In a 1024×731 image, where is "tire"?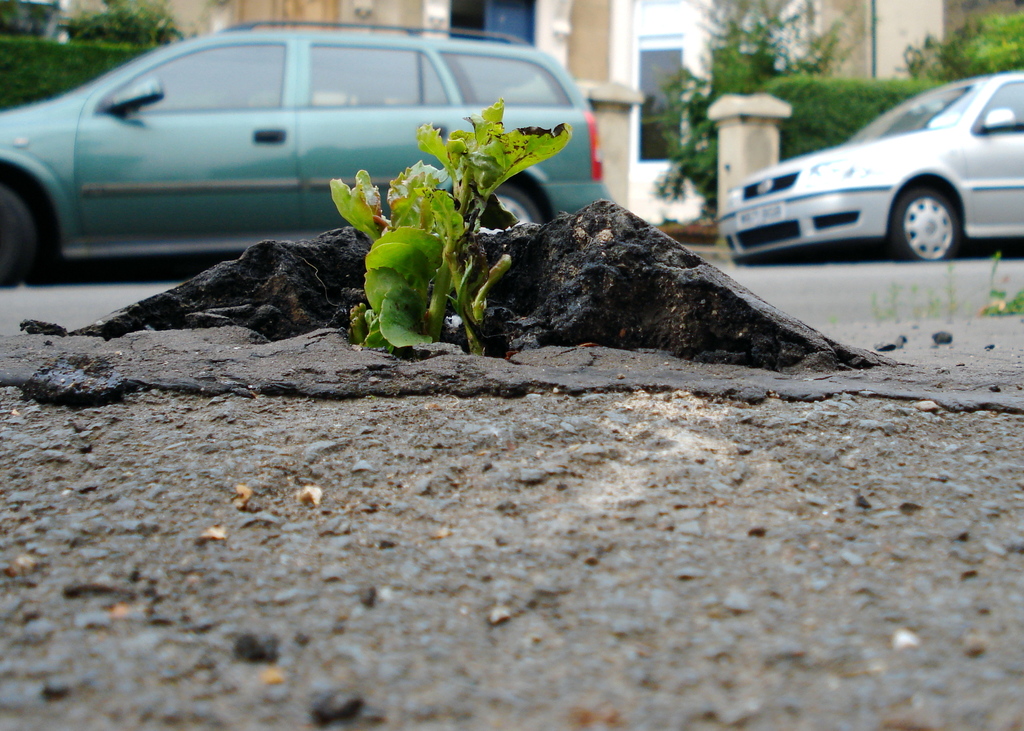
[x1=892, y1=161, x2=976, y2=247].
